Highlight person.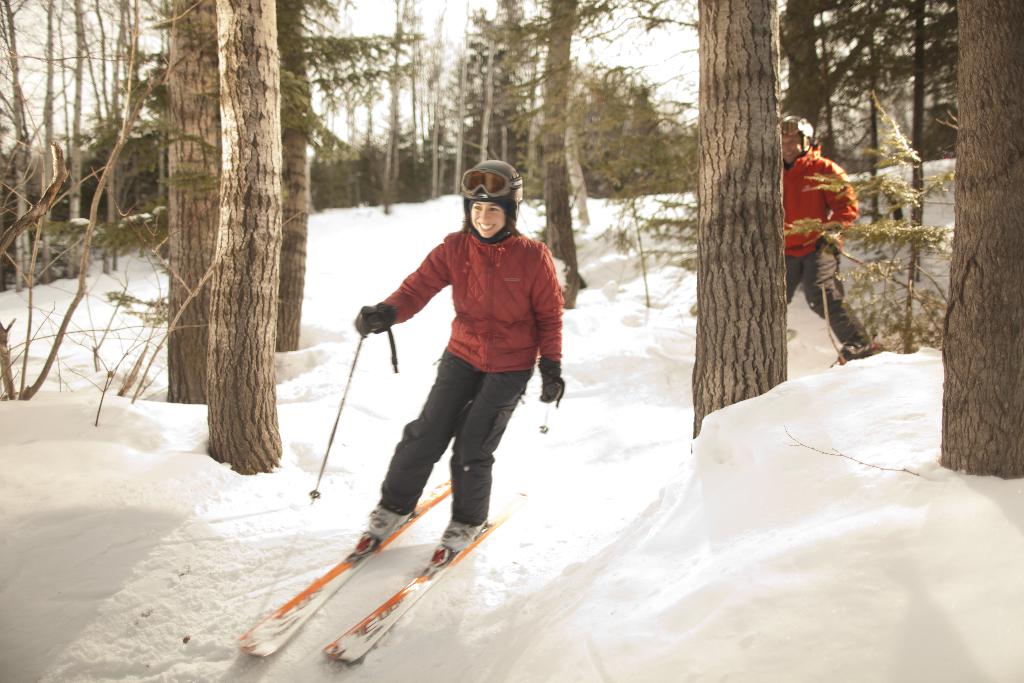
Highlighted region: crop(353, 154, 564, 557).
